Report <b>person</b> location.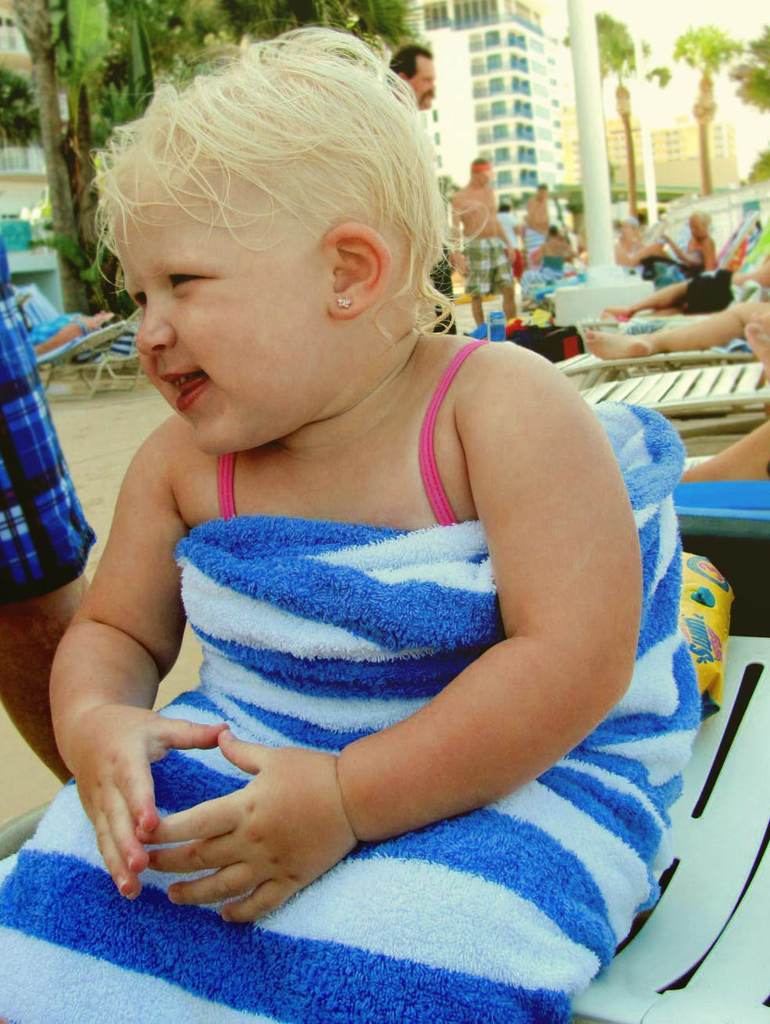
Report: x1=528 y1=218 x2=586 y2=279.
